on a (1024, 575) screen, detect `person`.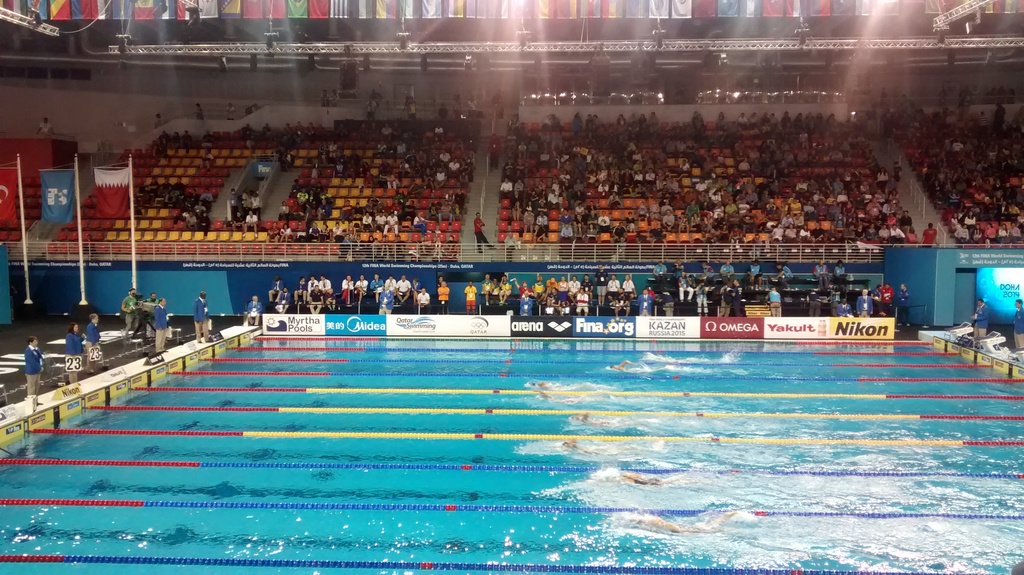
157,296,174,355.
